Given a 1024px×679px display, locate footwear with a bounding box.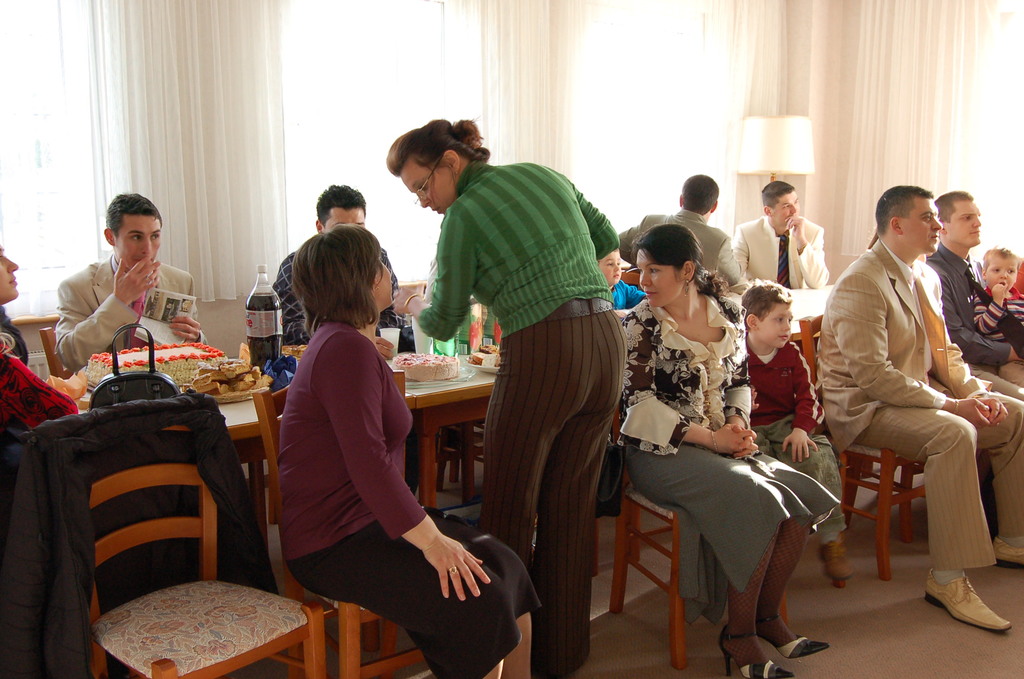
Located: [716, 622, 801, 678].
